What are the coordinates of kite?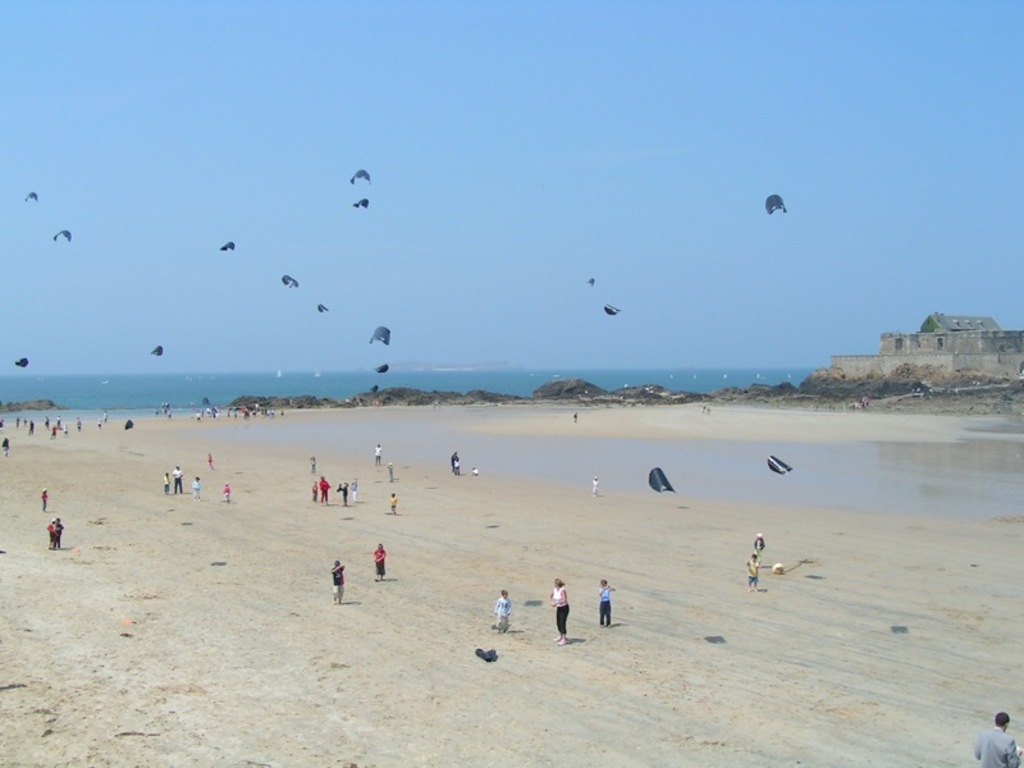
{"left": 371, "top": 361, "right": 392, "bottom": 378}.
